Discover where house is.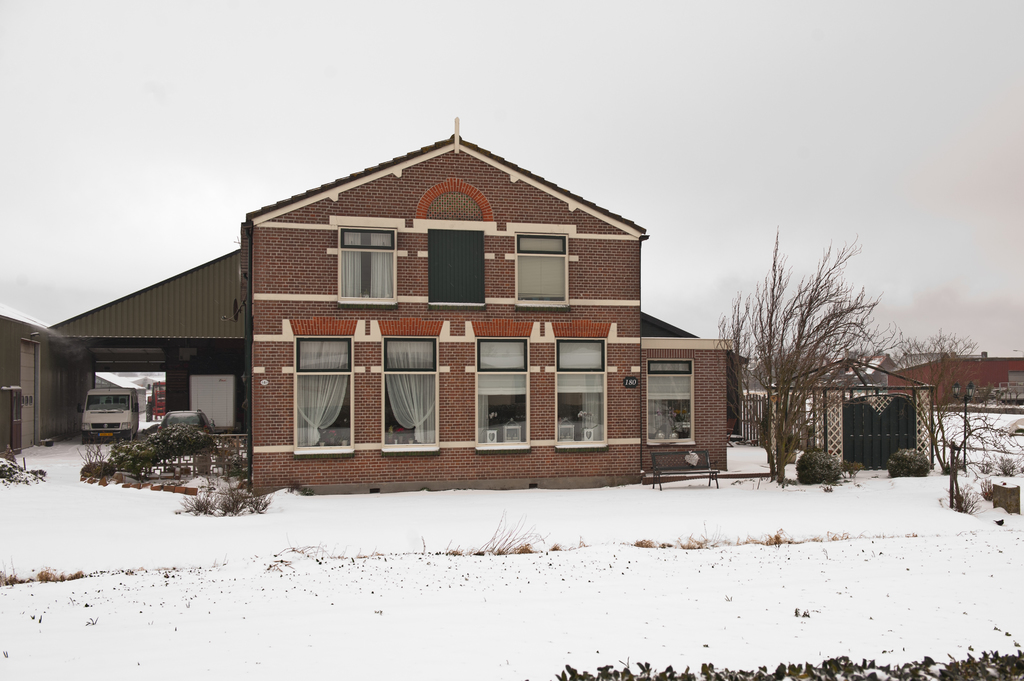
Discovered at bbox=(807, 349, 866, 389).
